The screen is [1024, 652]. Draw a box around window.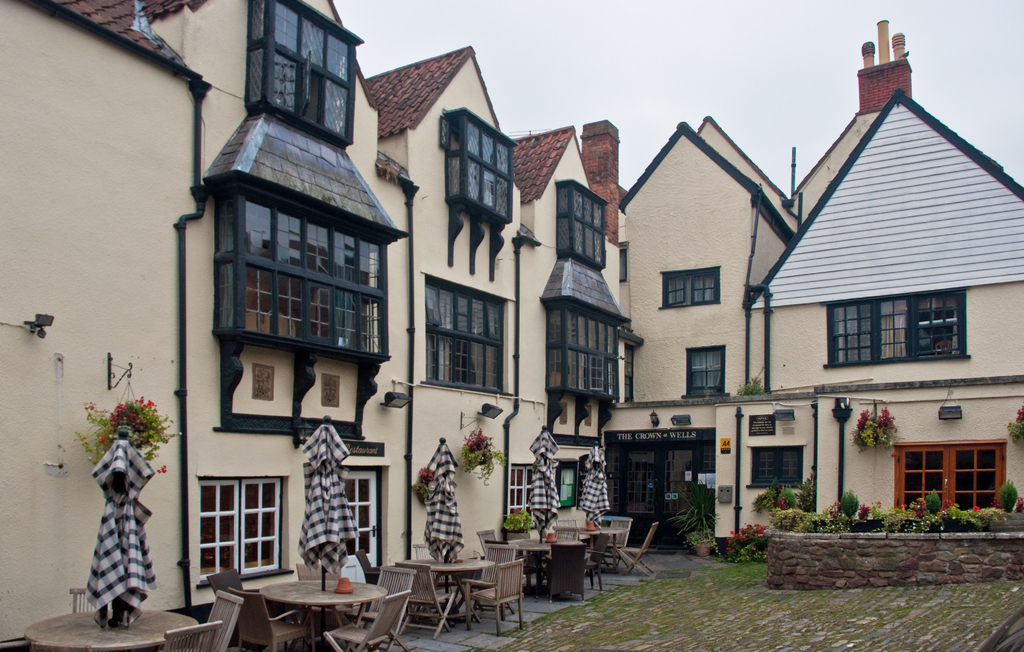
box=[509, 463, 532, 511].
